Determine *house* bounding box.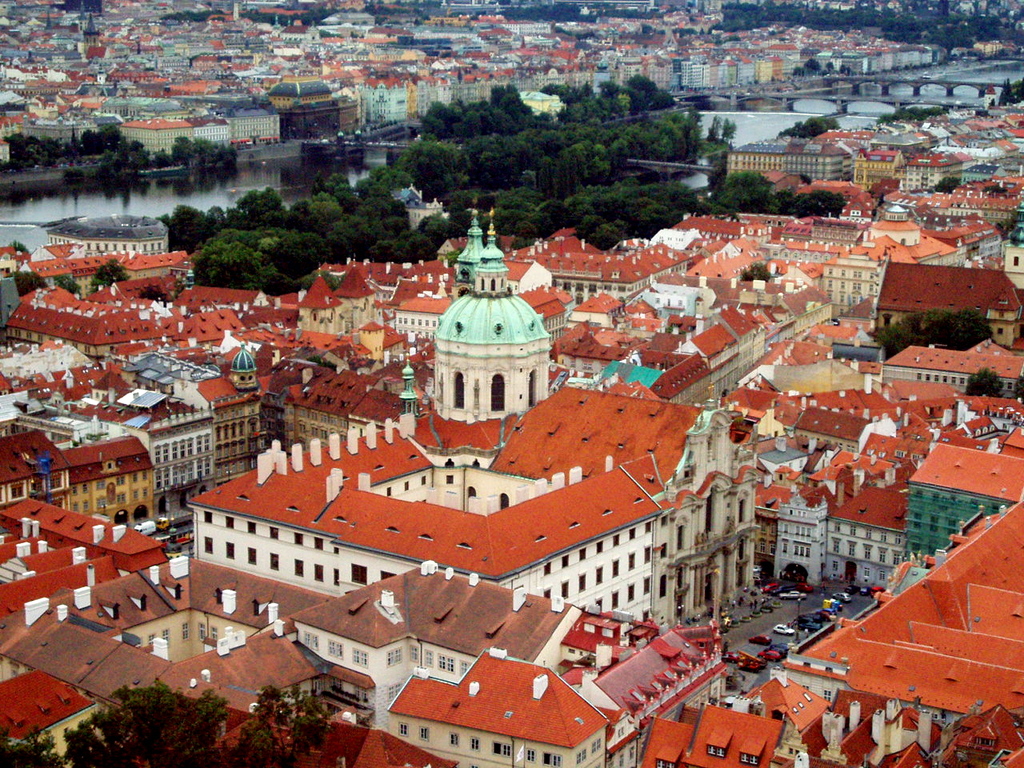
Determined: [left=774, top=406, right=874, bottom=478].
